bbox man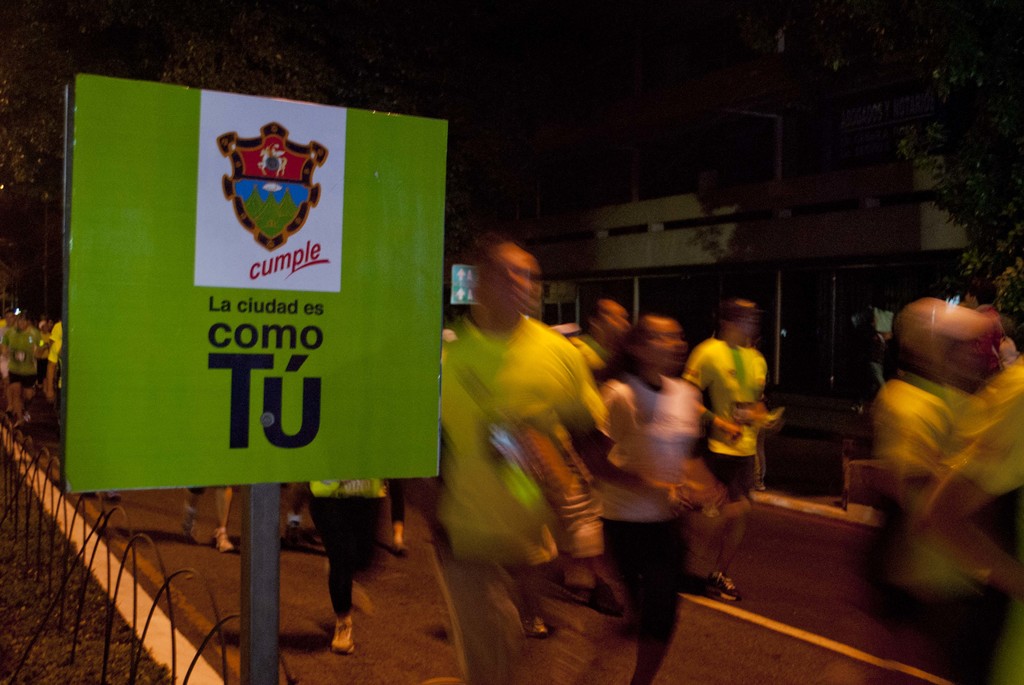
select_region(403, 240, 608, 684)
